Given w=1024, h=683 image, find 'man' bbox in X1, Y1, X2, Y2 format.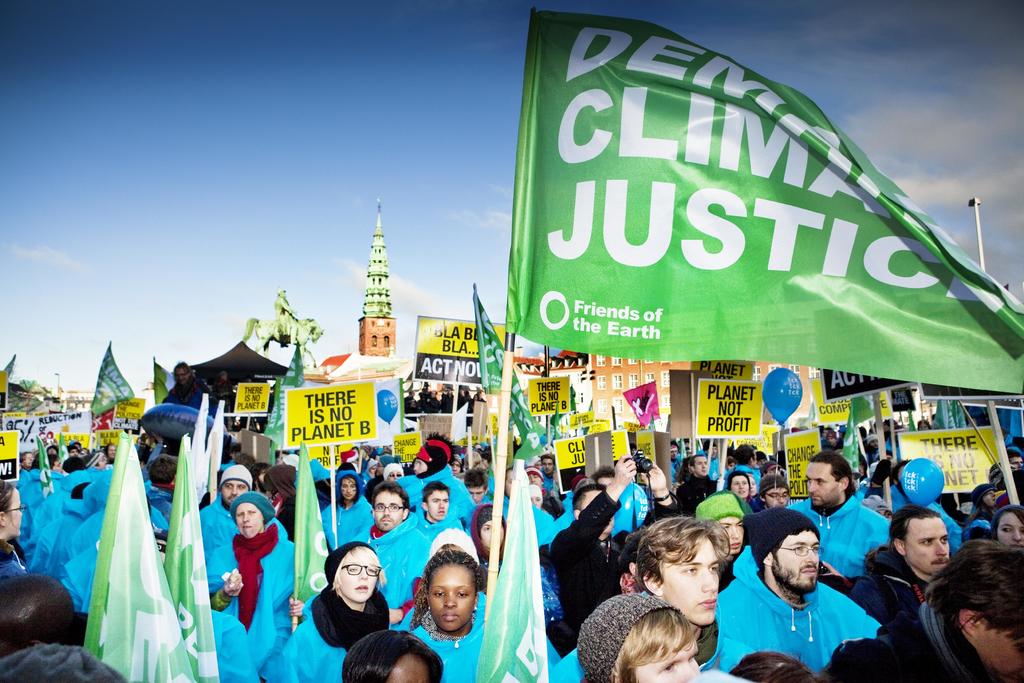
163, 363, 225, 423.
